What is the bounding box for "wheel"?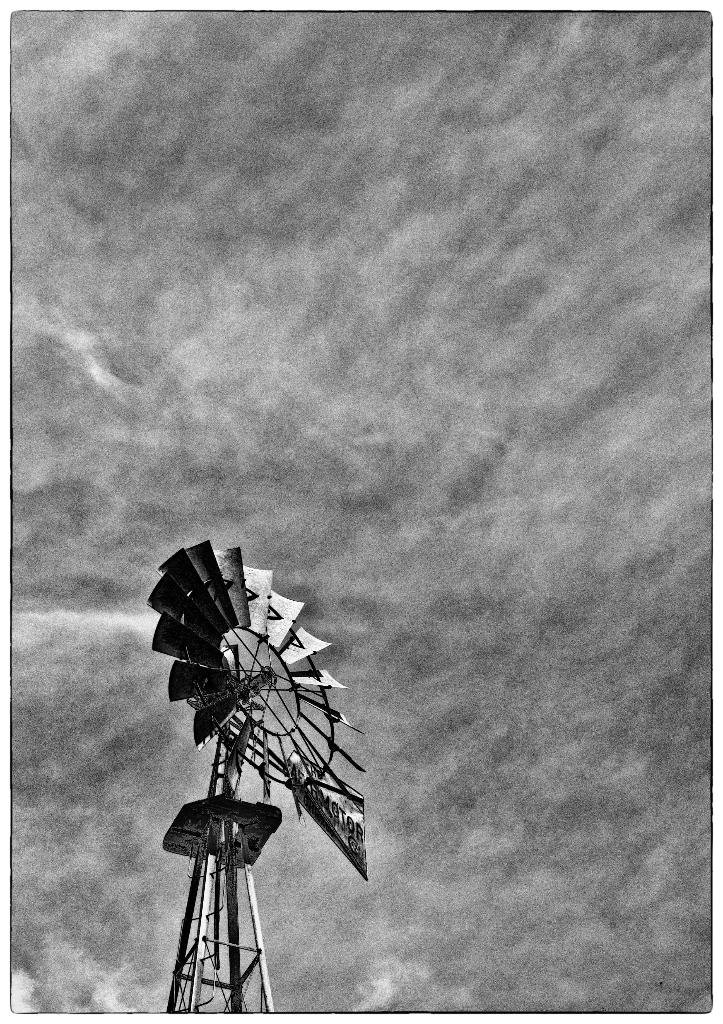
146, 538, 355, 820.
